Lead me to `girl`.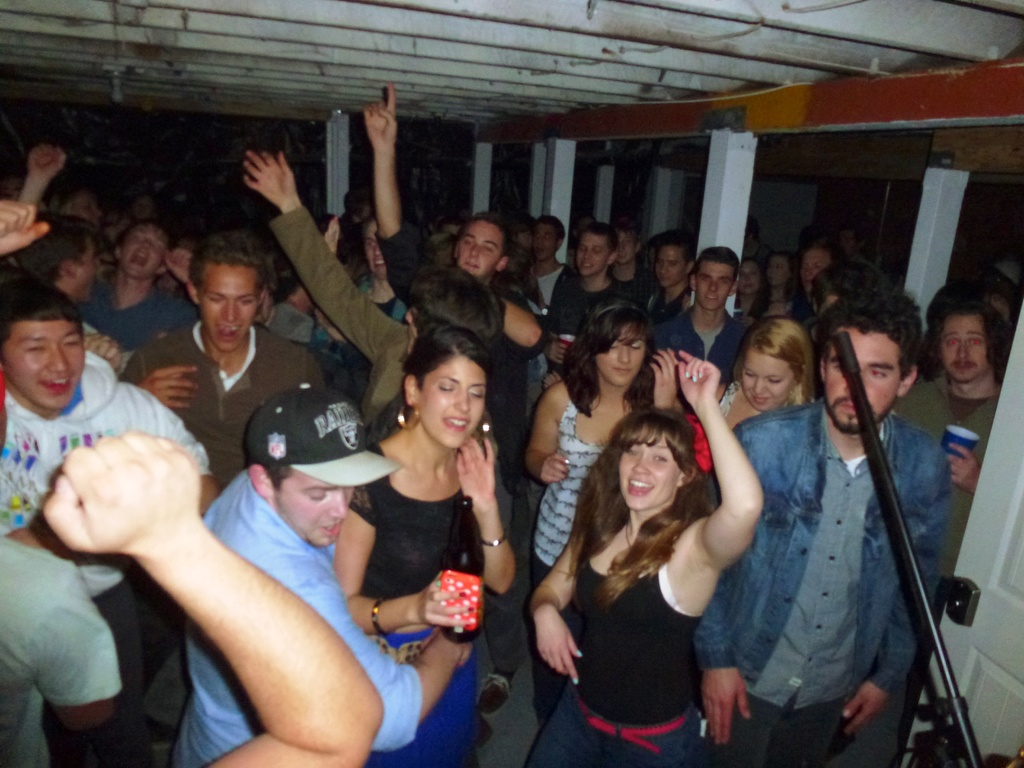
Lead to left=734, top=253, right=766, bottom=311.
